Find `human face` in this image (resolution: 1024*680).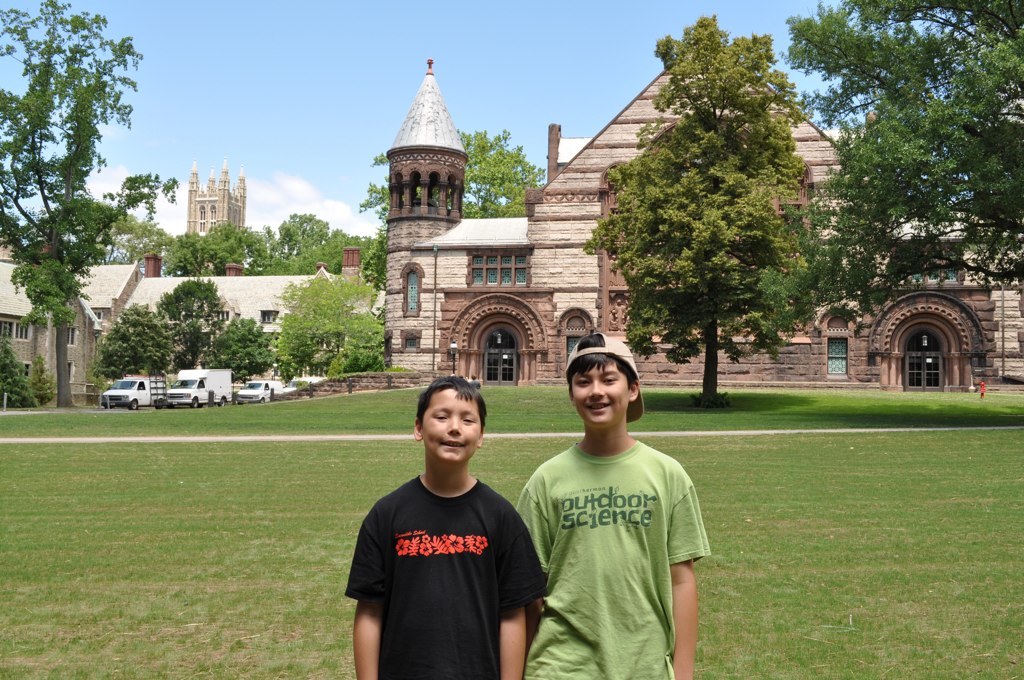
423,391,482,468.
